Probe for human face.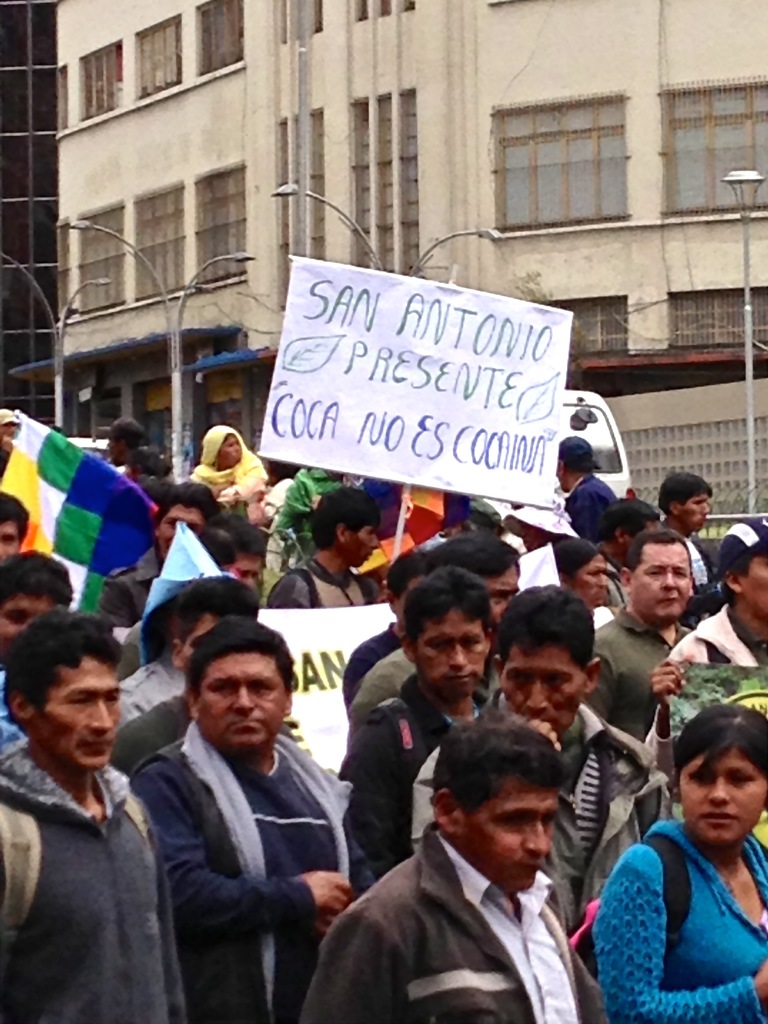
Probe result: region(416, 616, 495, 700).
